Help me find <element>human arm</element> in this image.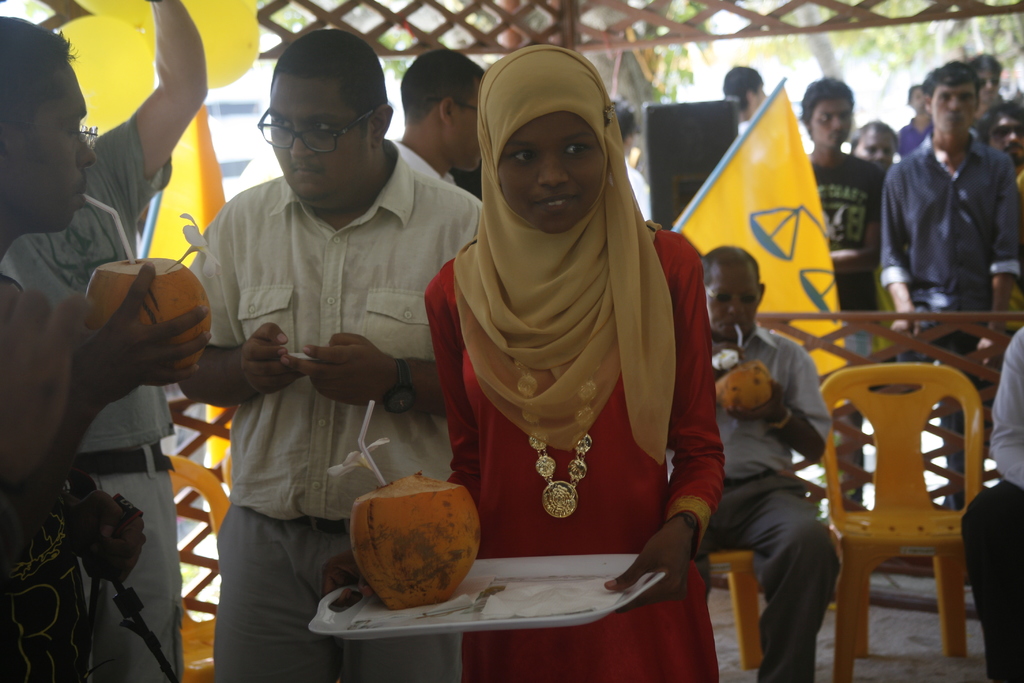
Found it: crop(287, 318, 460, 425).
